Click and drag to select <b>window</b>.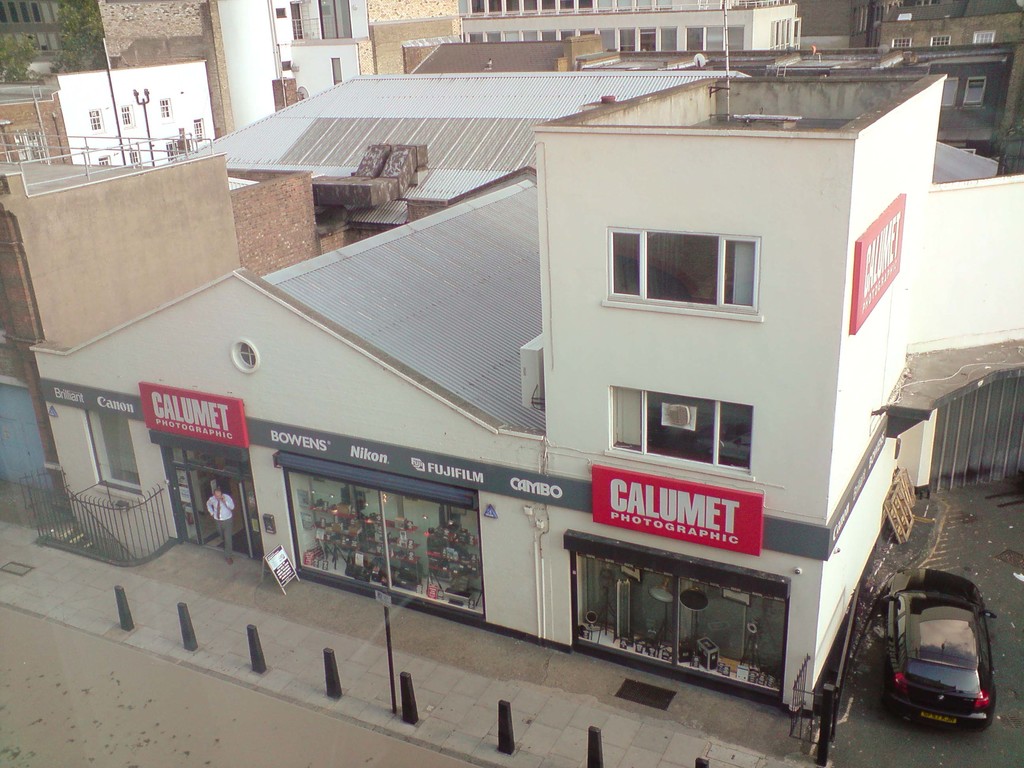
Selection: [890,38,913,47].
